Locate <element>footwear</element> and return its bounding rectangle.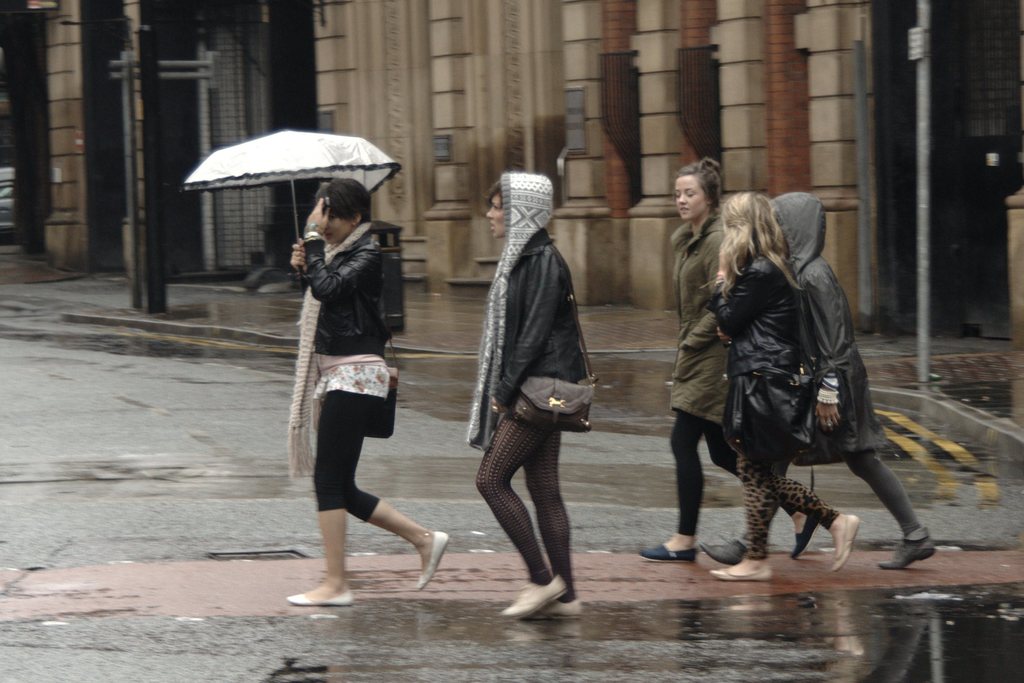
bbox(824, 513, 863, 575).
